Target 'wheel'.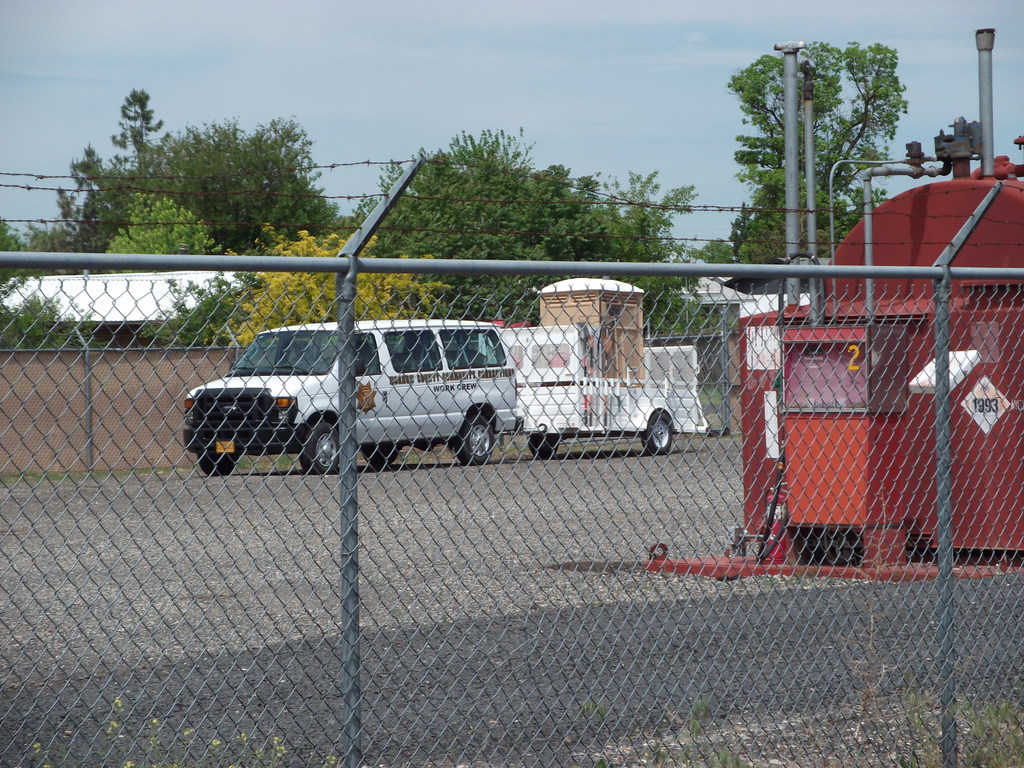
Target region: (196,434,244,474).
